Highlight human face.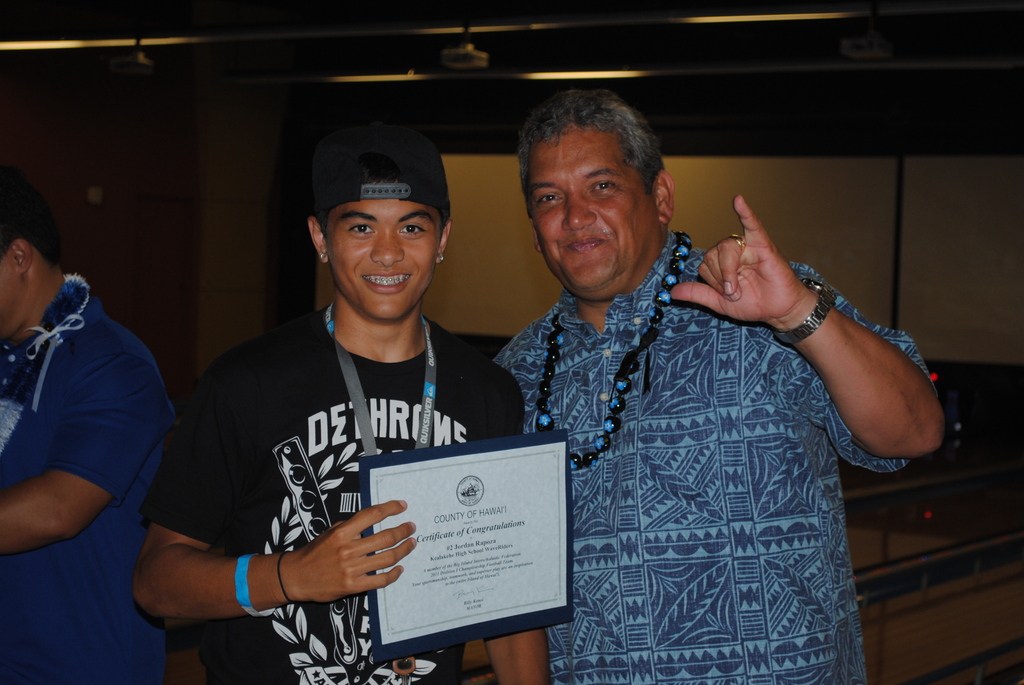
Highlighted region: box=[524, 123, 671, 287].
